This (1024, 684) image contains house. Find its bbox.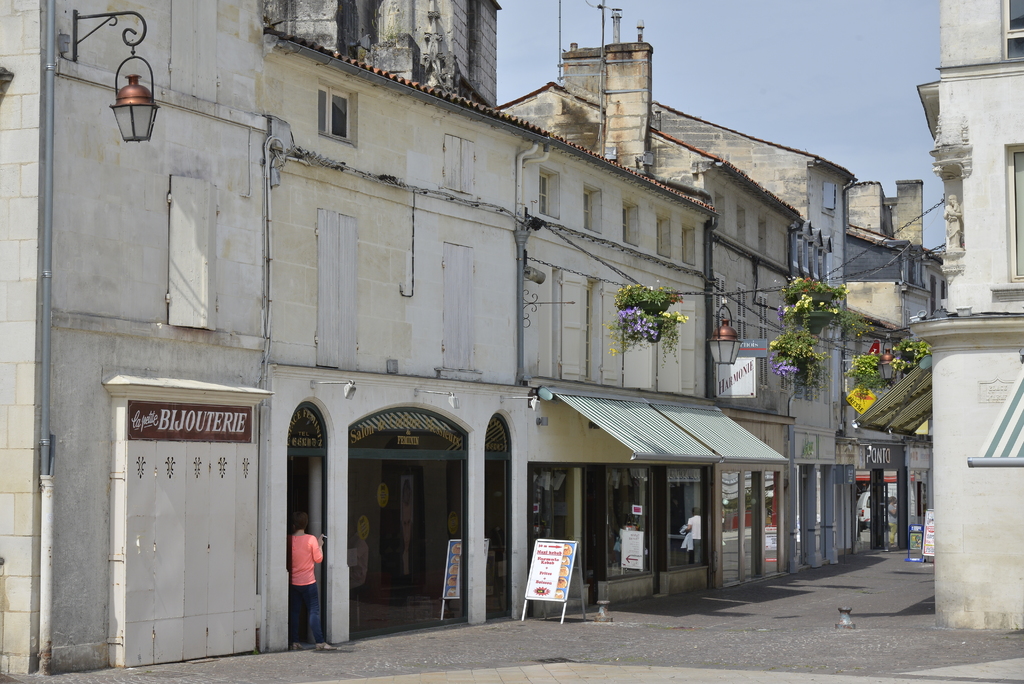
909/0/1023/635.
